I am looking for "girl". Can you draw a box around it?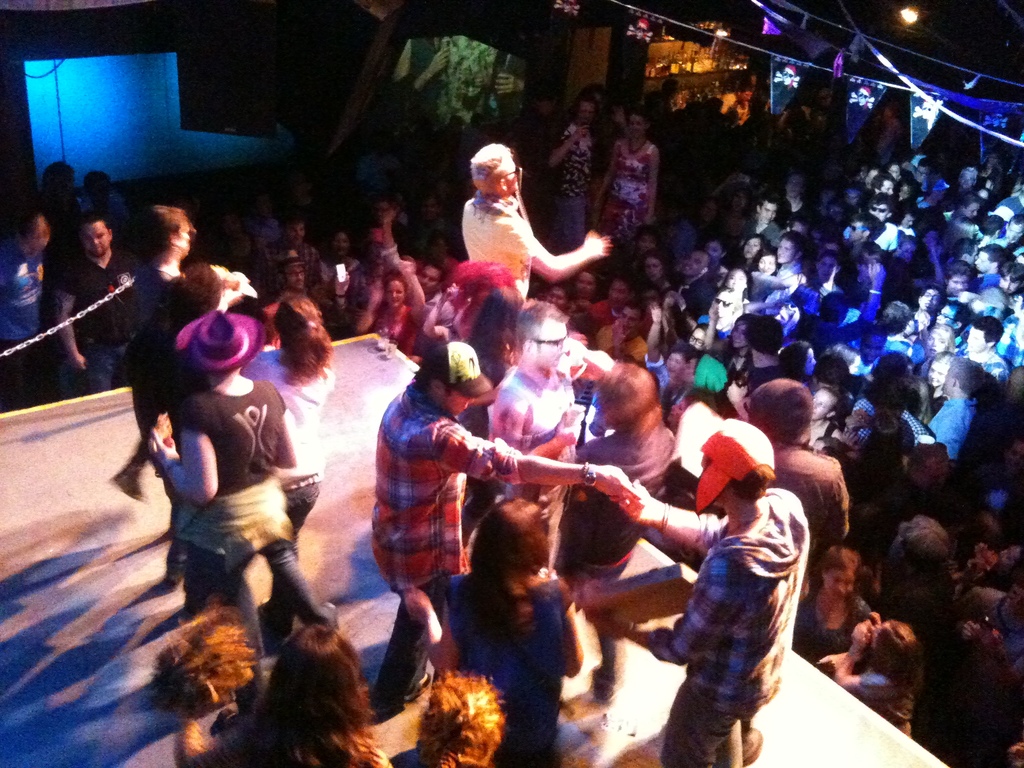
Sure, the bounding box is 644:301:692:403.
